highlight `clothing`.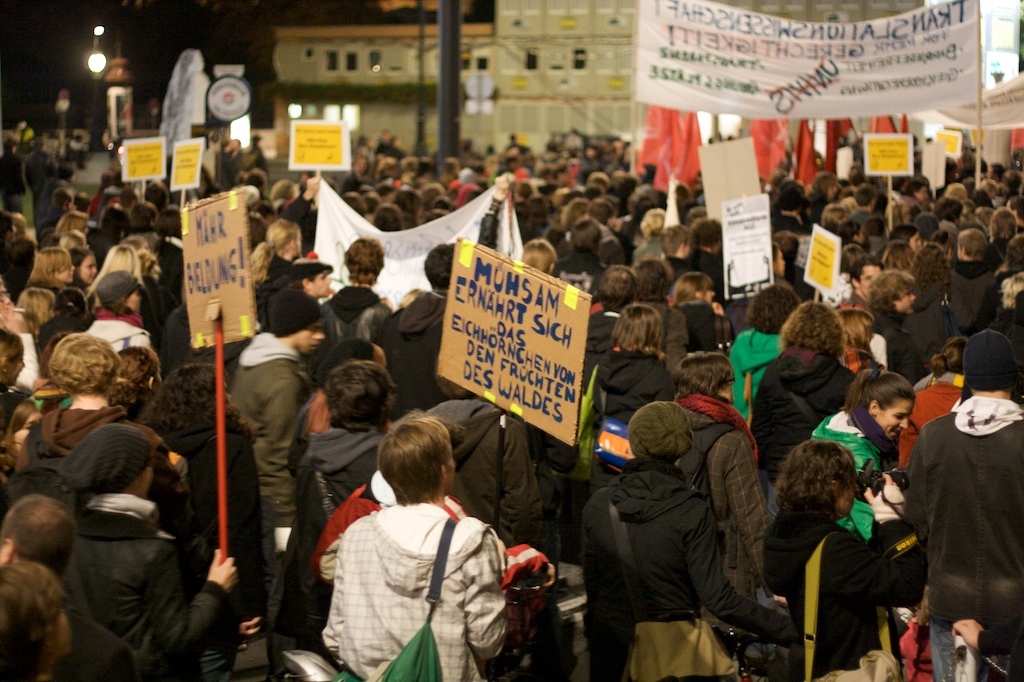
Highlighted region: x1=161 y1=409 x2=273 y2=632.
